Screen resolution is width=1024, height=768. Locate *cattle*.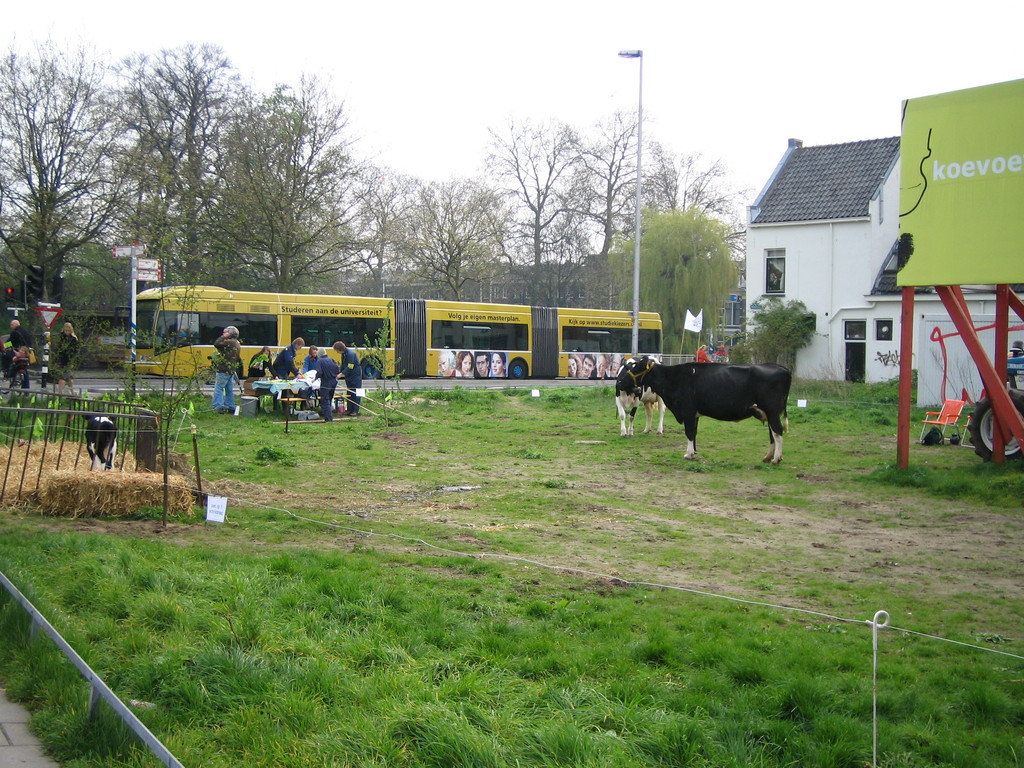
[x1=611, y1=352, x2=664, y2=436].
